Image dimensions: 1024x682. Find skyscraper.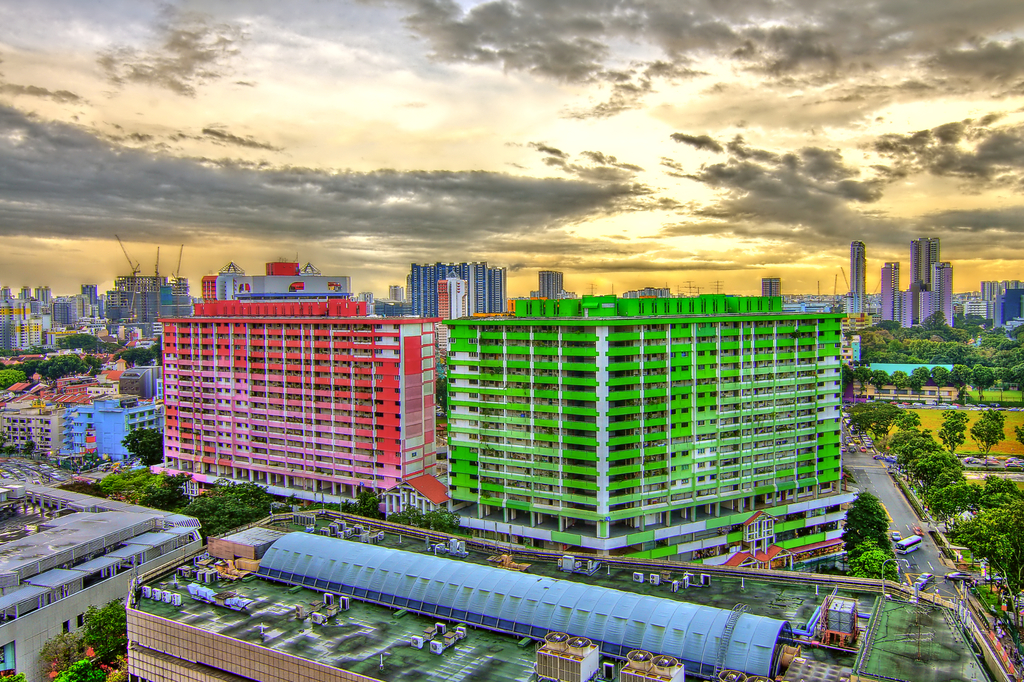
bbox=(142, 282, 450, 512).
